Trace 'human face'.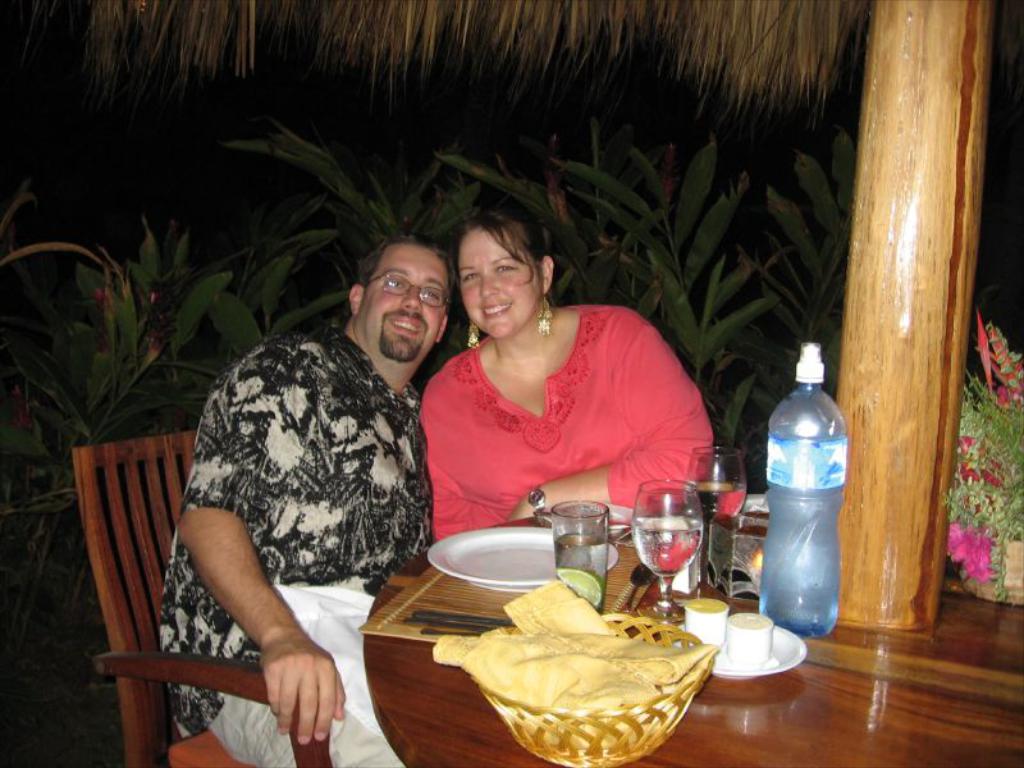
Traced to (left=370, top=246, right=435, bottom=362).
